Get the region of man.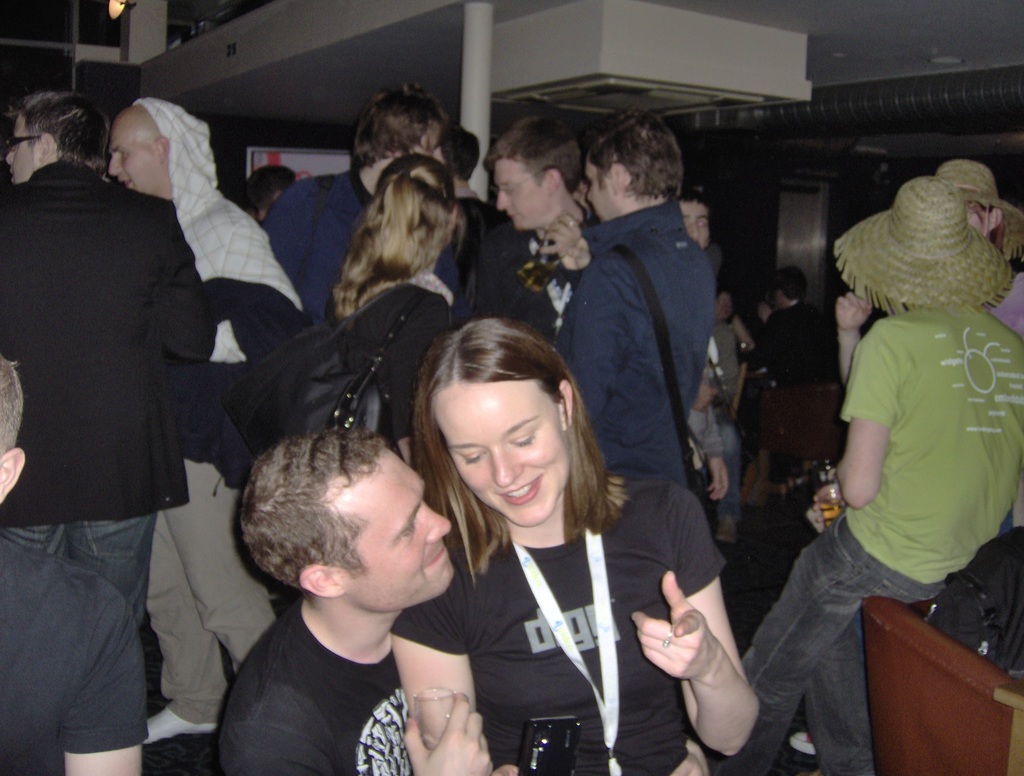
box=[260, 83, 444, 318].
